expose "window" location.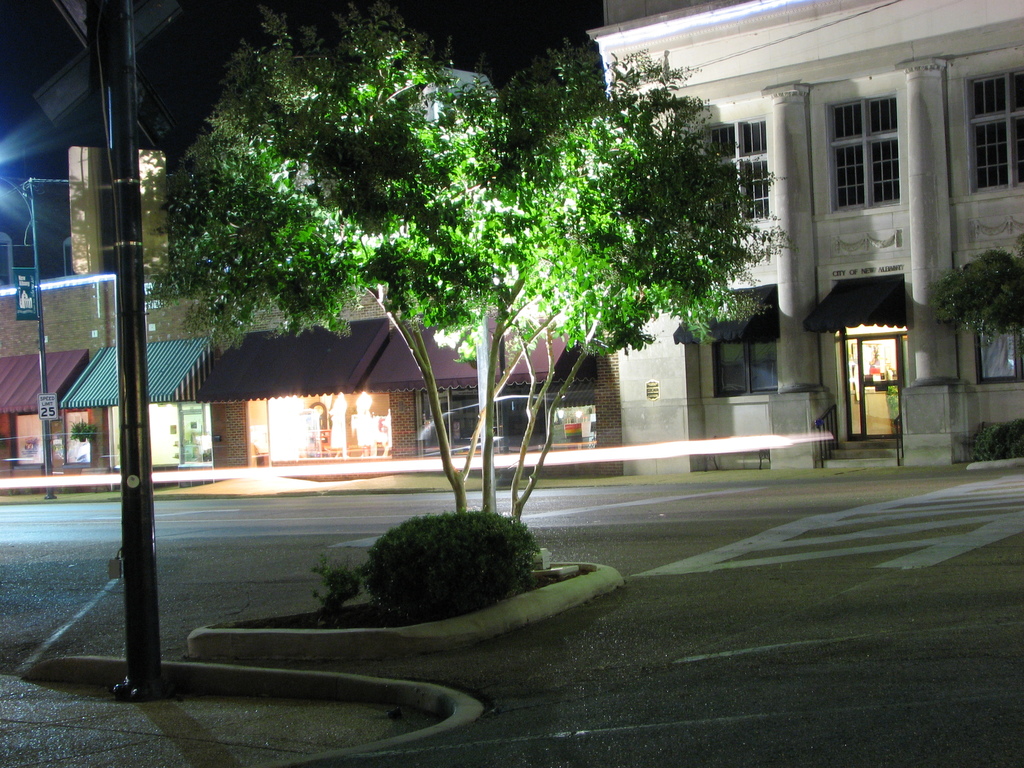
Exposed at [840, 80, 922, 220].
